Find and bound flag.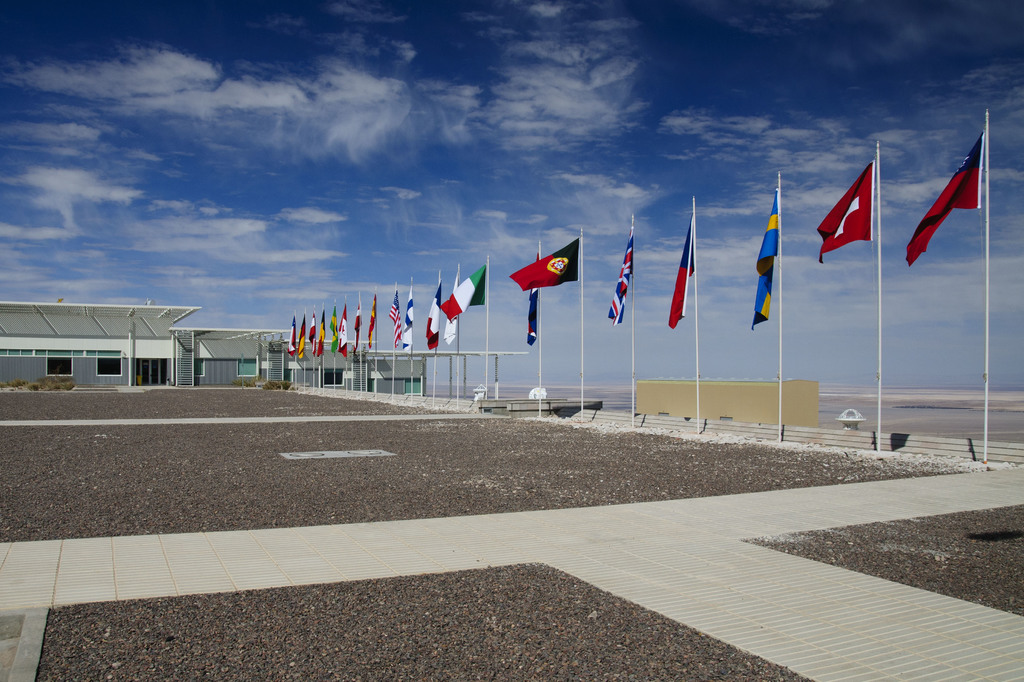
Bound: Rect(426, 269, 447, 349).
